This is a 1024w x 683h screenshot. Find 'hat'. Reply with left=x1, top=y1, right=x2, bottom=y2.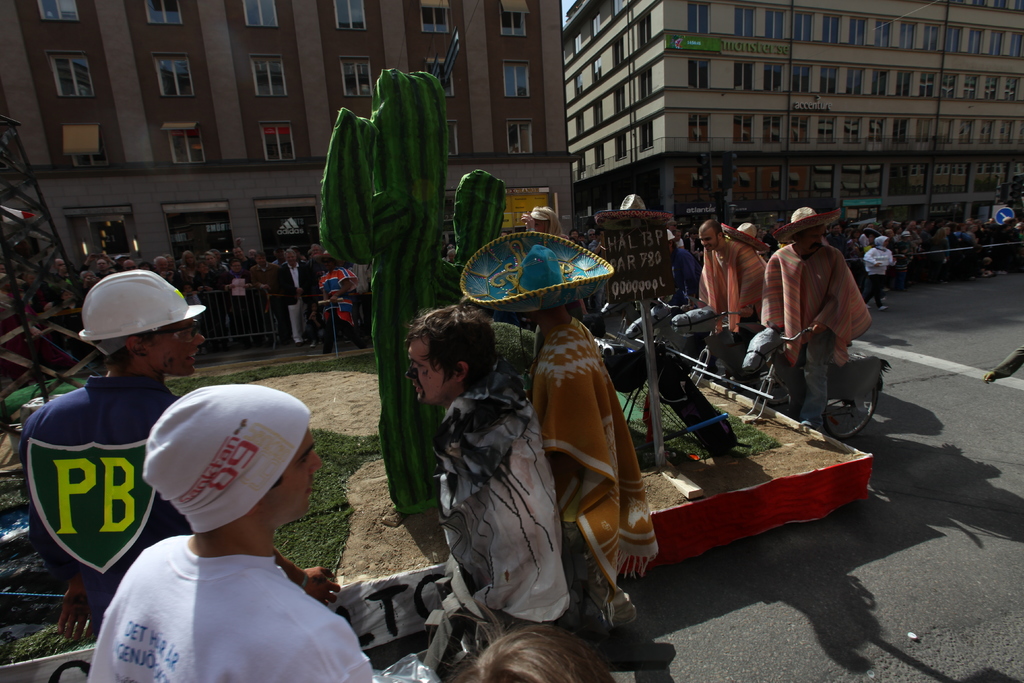
left=772, top=208, right=843, bottom=247.
